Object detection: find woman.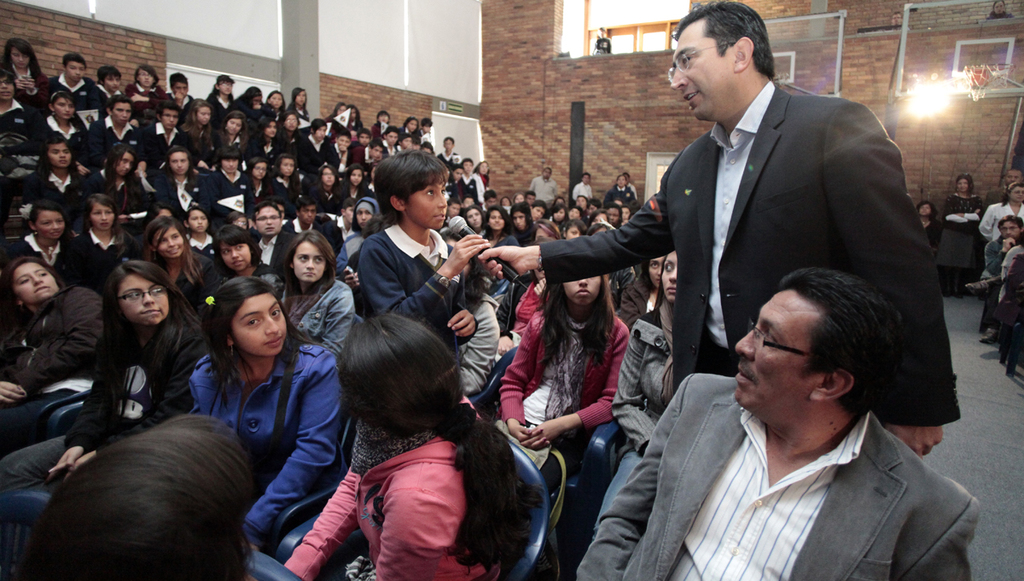
[left=345, top=165, right=373, bottom=215].
